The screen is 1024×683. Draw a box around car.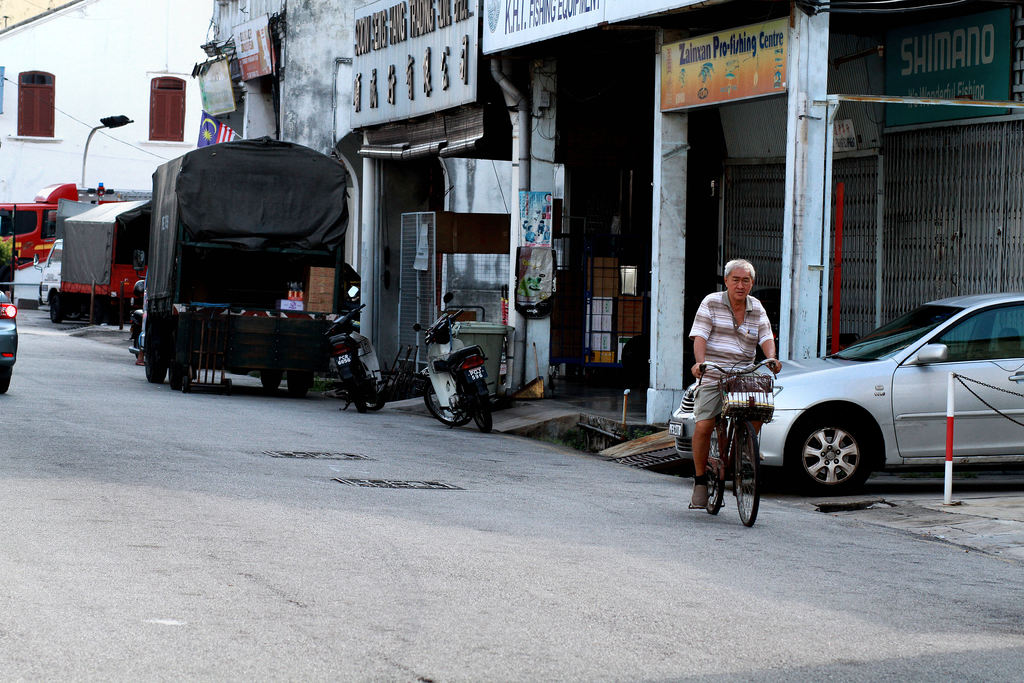
BBox(0, 289, 17, 393).
